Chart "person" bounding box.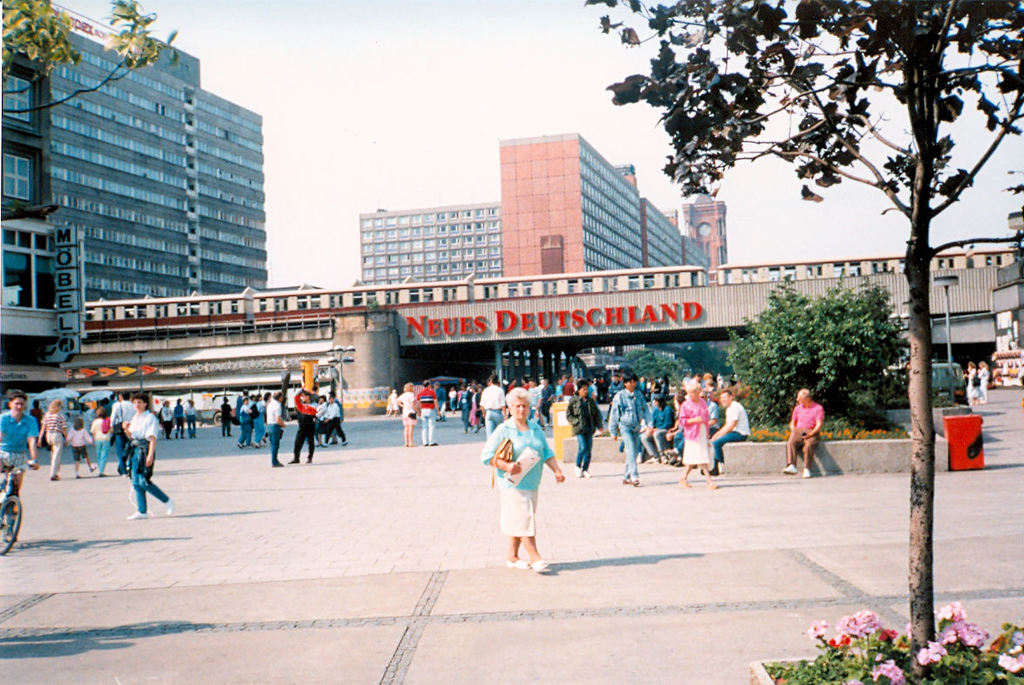
Charted: (528,375,556,426).
